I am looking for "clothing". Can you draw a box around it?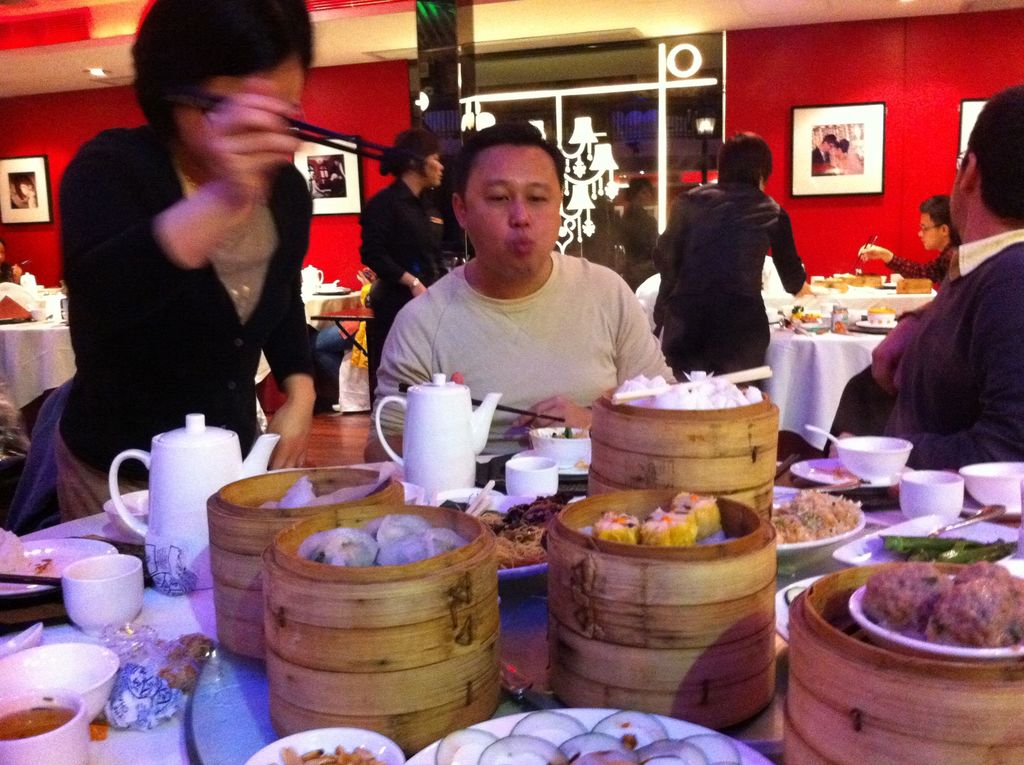
Sure, the bounding box is 362, 257, 677, 460.
